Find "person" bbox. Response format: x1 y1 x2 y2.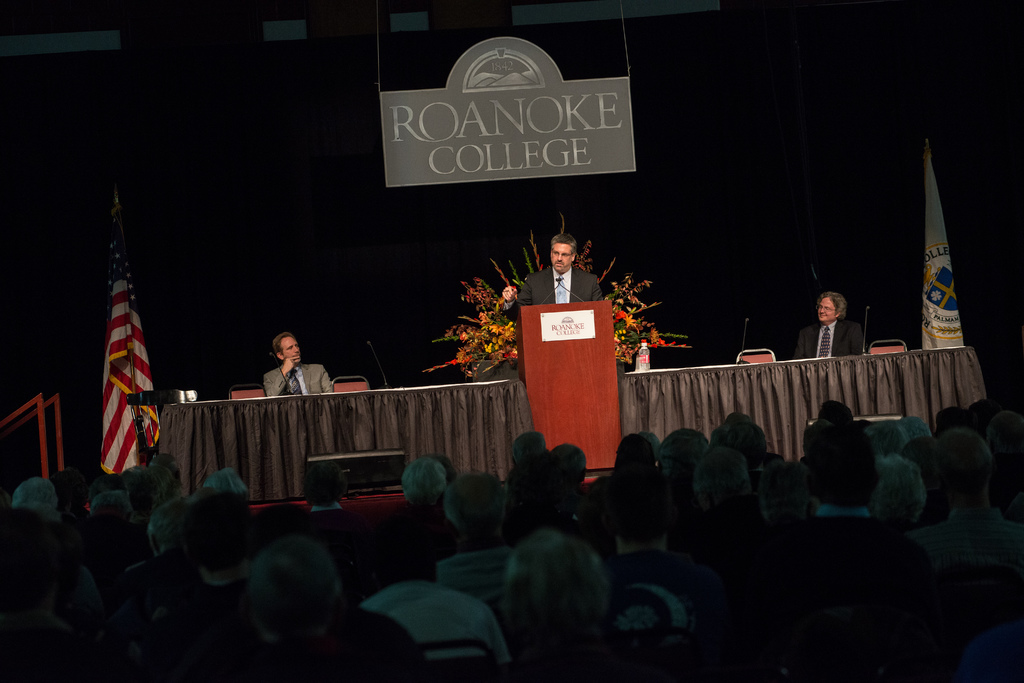
824 399 855 431.
